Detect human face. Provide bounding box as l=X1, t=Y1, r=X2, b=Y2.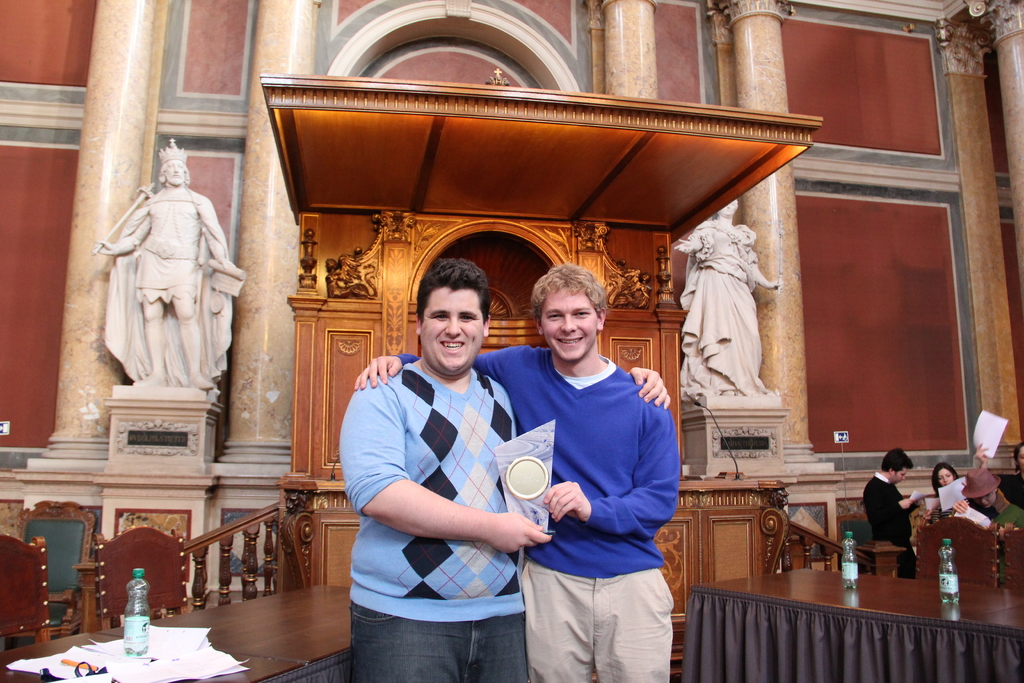
l=536, t=292, r=604, b=354.
